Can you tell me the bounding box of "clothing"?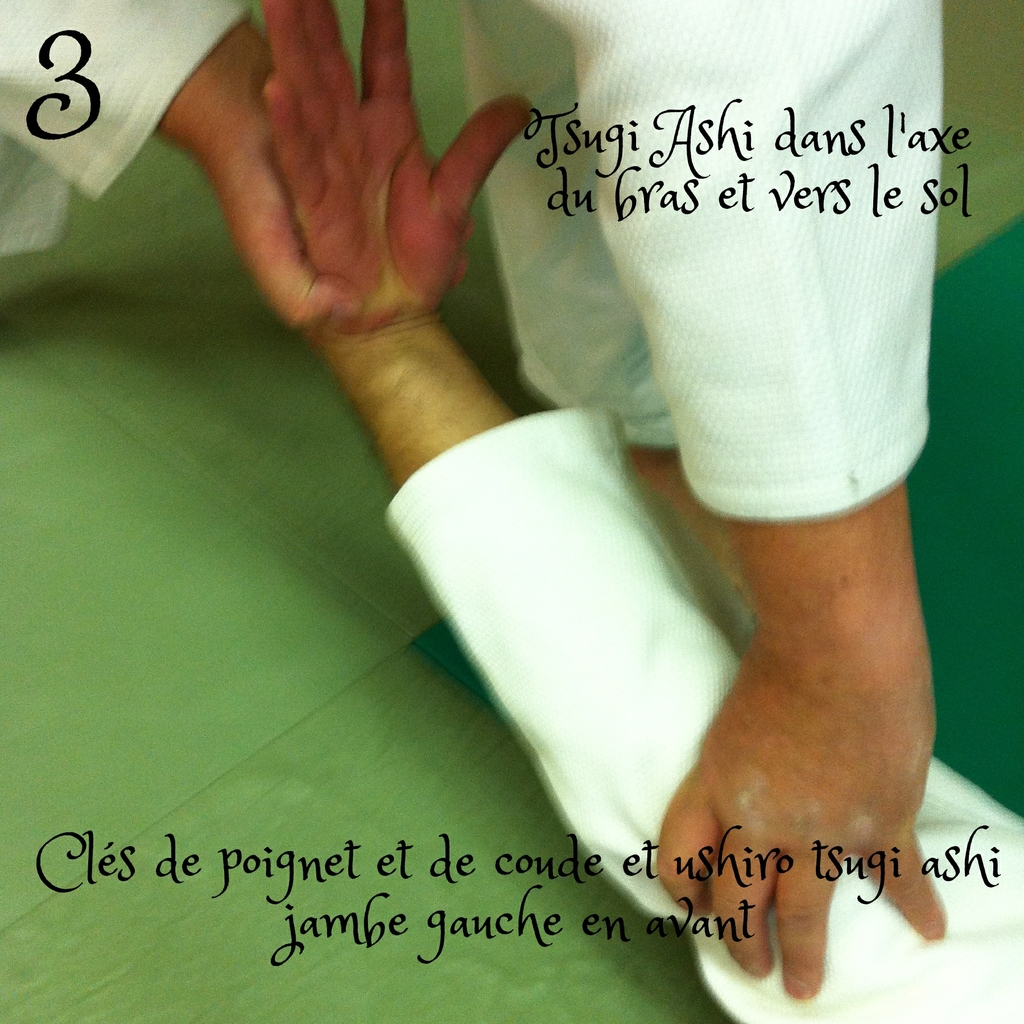
x1=533 y1=1 x2=986 y2=564.
